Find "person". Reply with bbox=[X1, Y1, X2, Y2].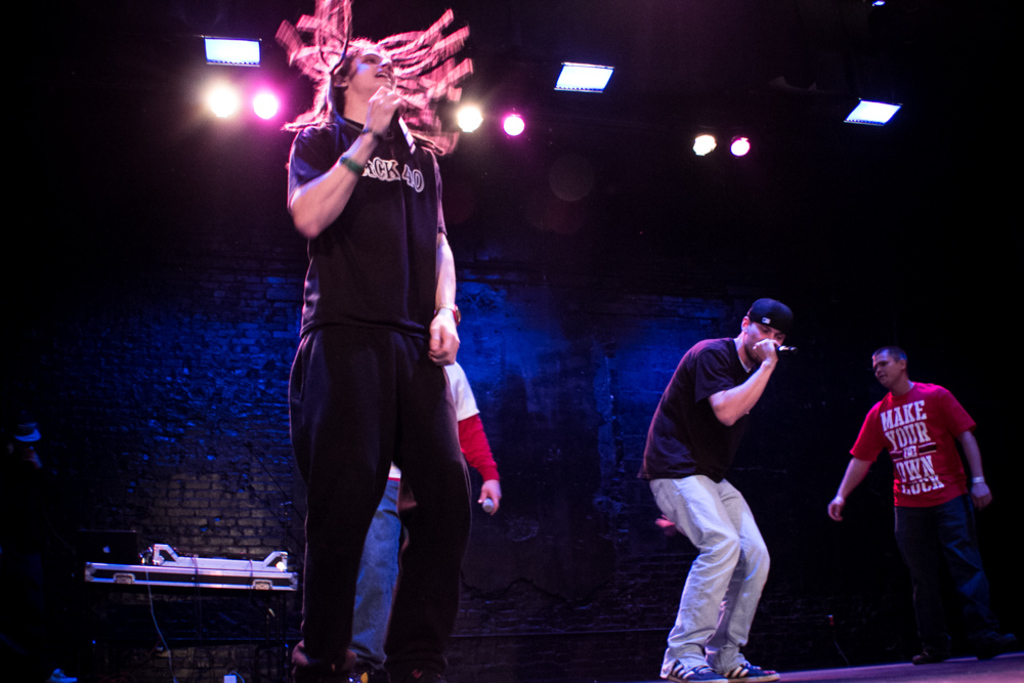
bbox=[351, 360, 506, 673].
